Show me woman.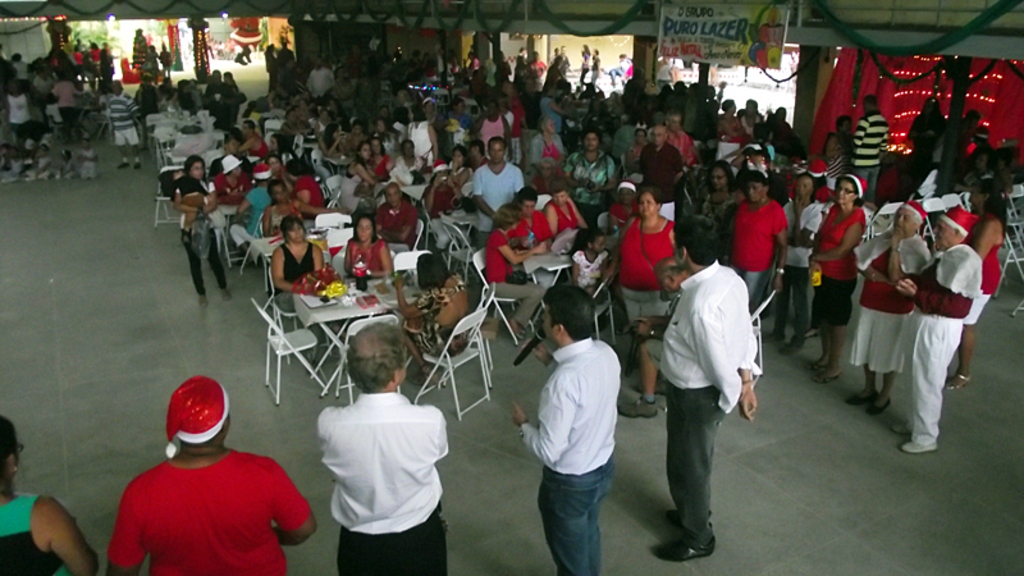
woman is here: 284,166,324,215.
